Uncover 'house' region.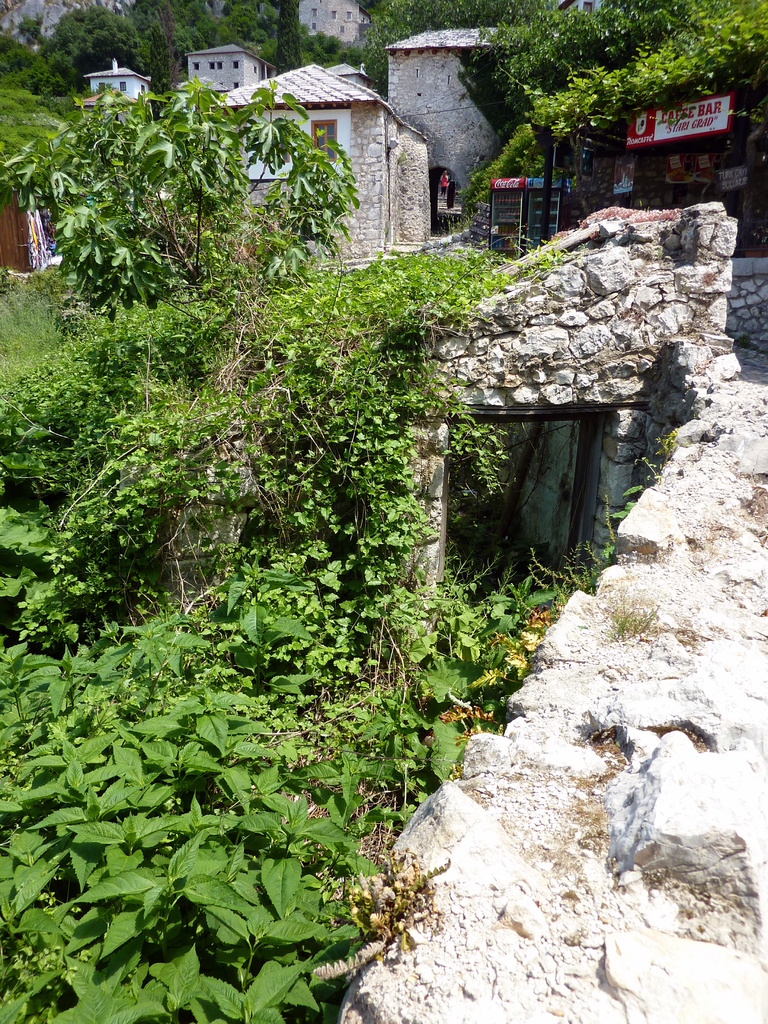
Uncovered: [184,42,269,90].
